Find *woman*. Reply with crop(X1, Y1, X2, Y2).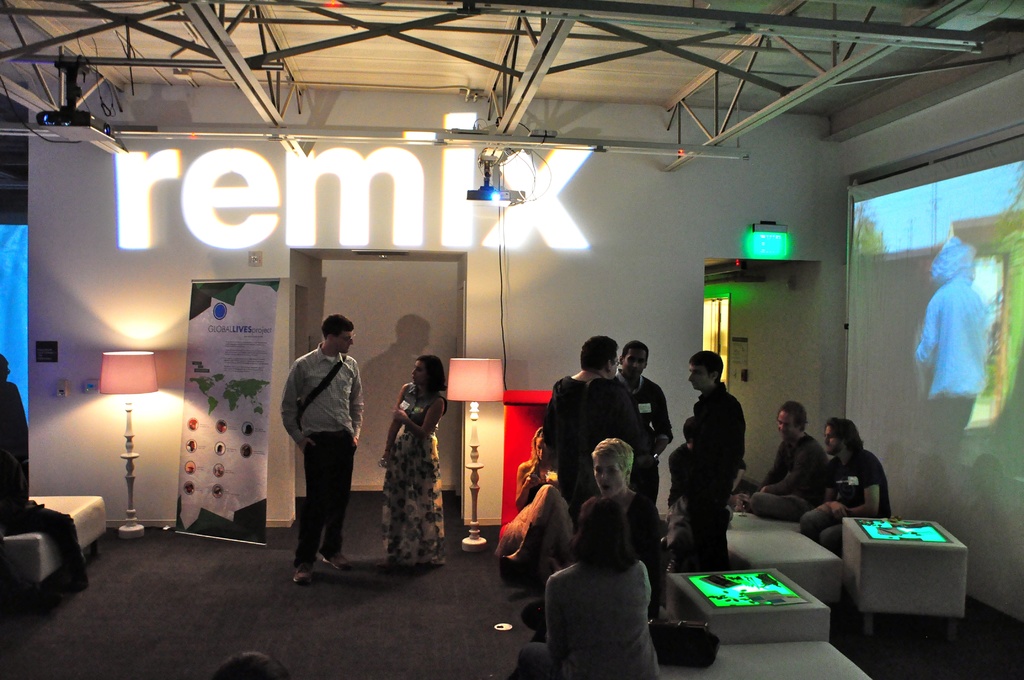
crop(509, 498, 662, 679).
